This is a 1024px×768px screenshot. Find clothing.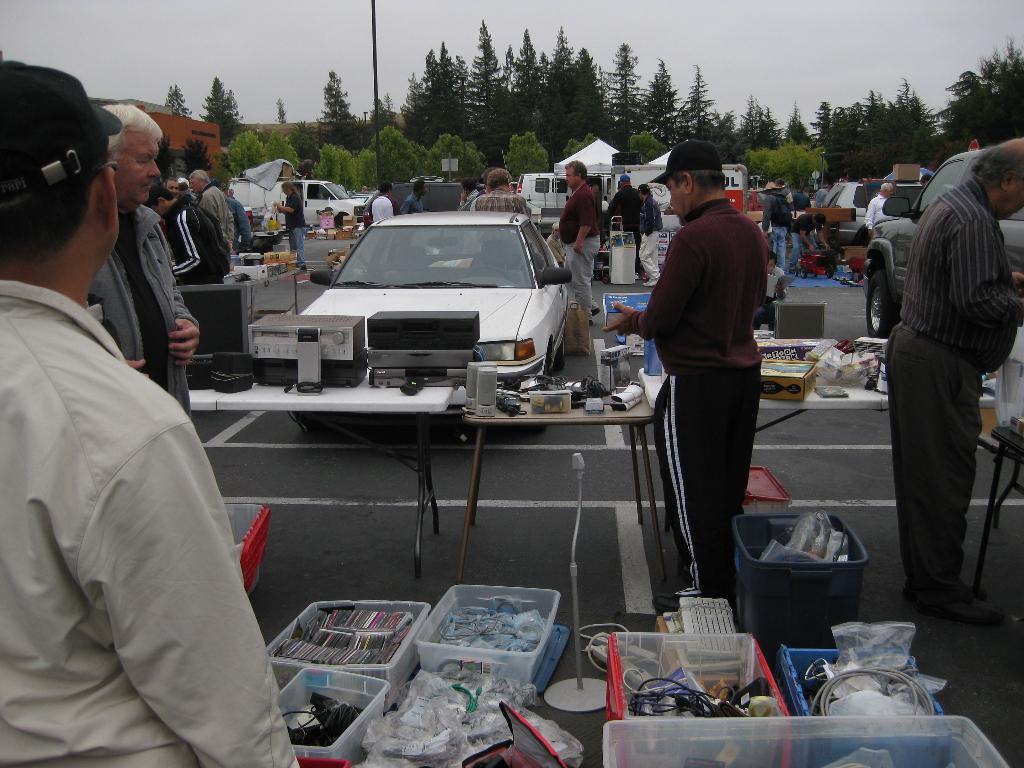
Bounding box: {"left": 369, "top": 195, "right": 393, "bottom": 228}.
